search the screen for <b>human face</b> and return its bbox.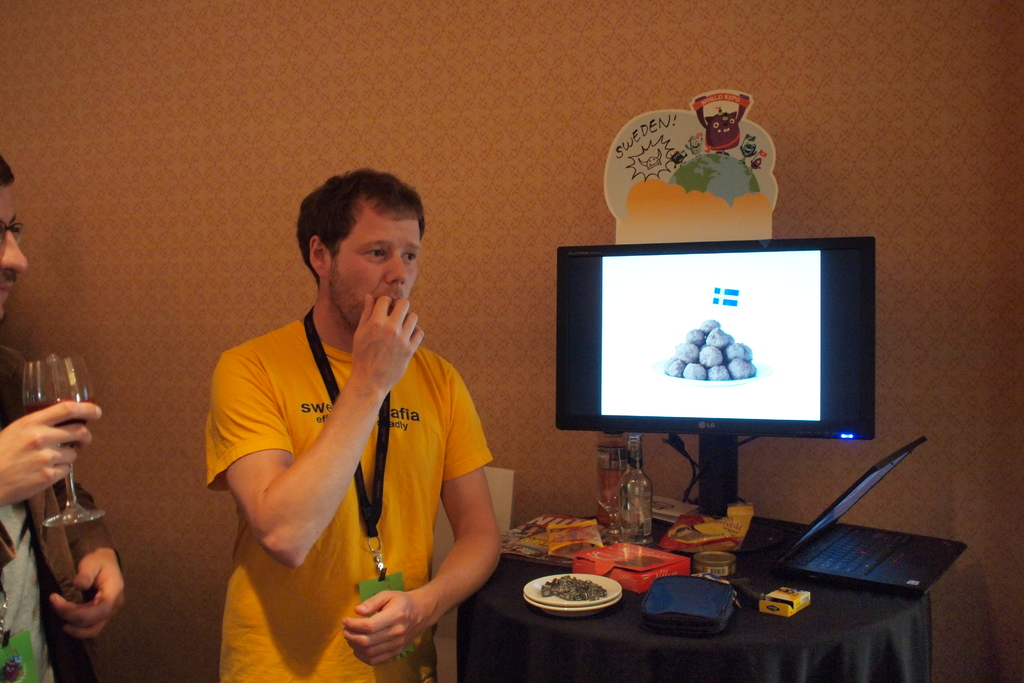
Found: 0/177/28/325.
